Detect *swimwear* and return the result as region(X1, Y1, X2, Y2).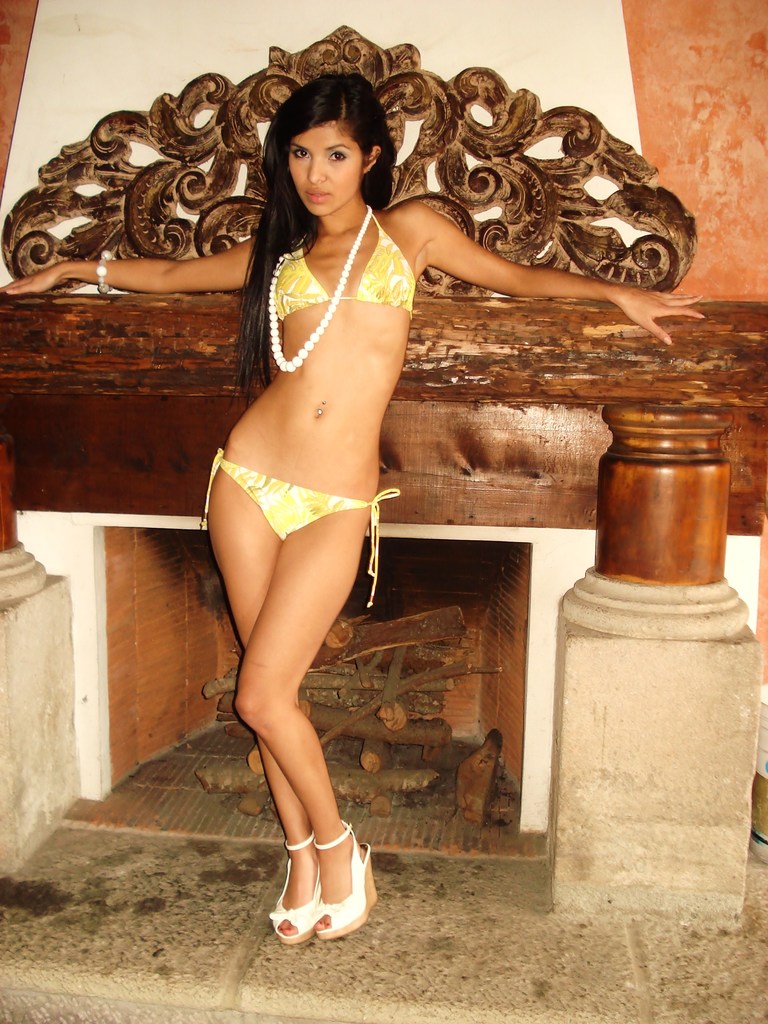
region(204, 198, 429, 605).
